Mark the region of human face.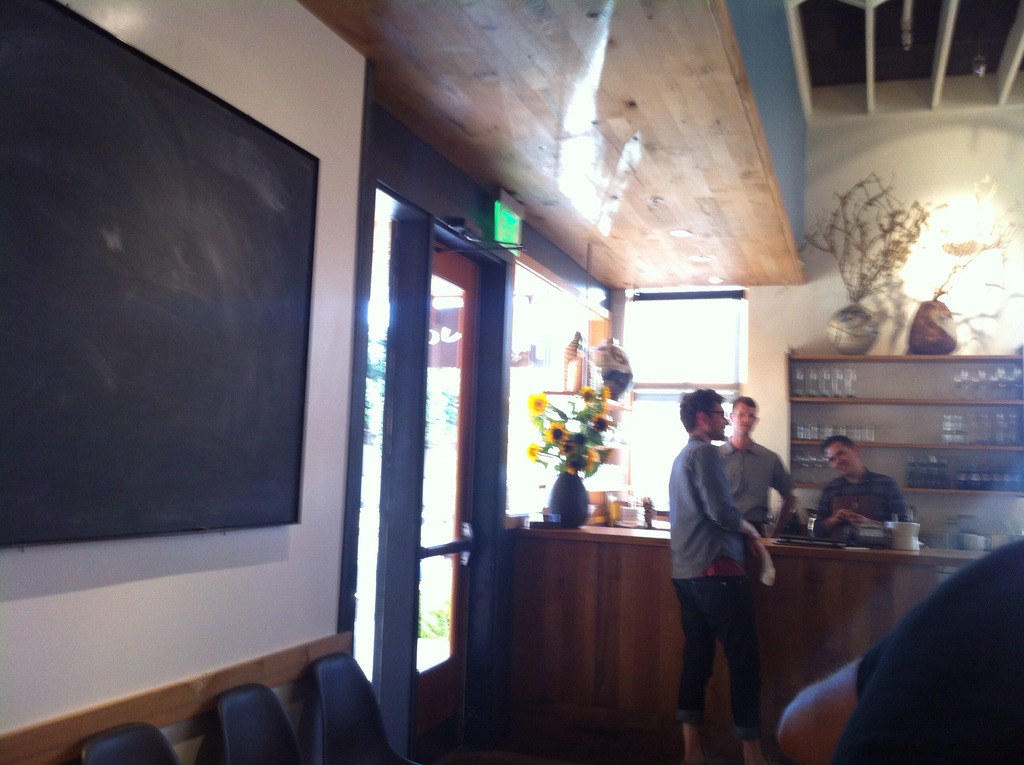
Region: 827, 441, 856, 474.
